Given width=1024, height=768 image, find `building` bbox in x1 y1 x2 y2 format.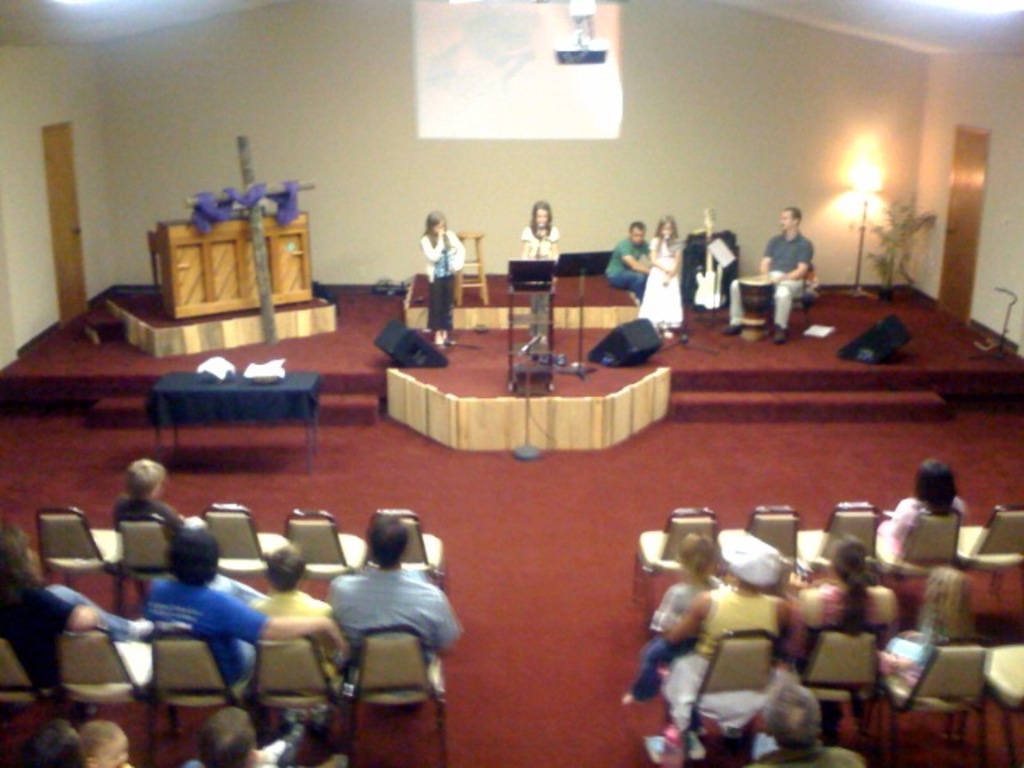
0 0 1022 766.
